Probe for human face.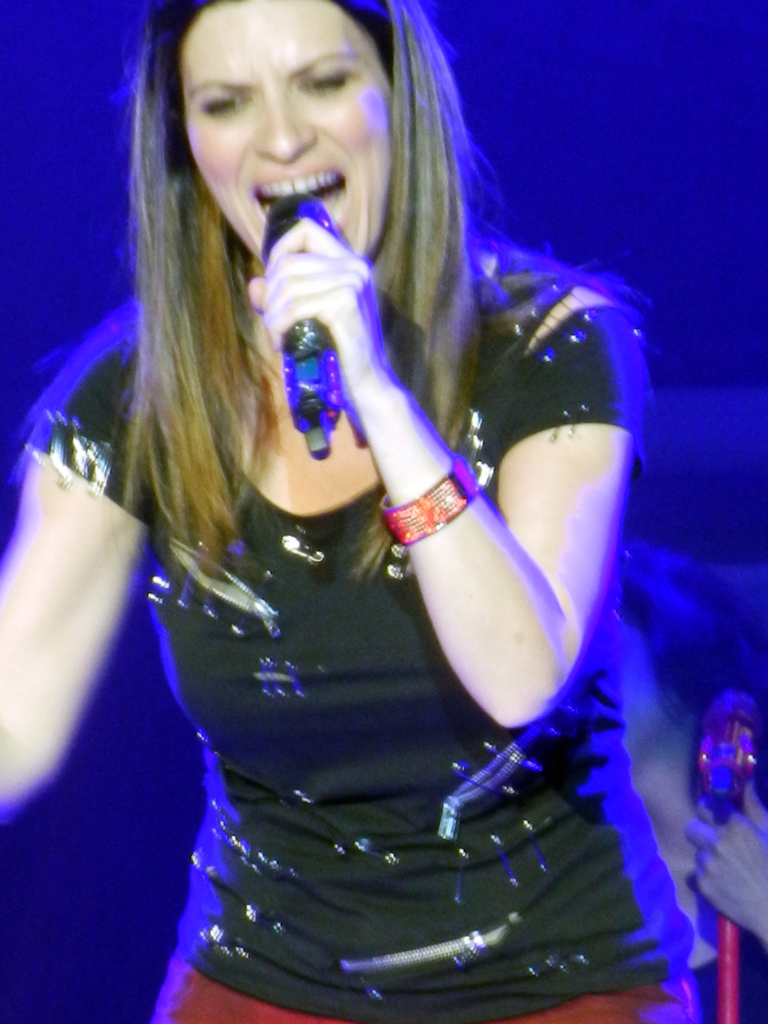
Probe result: x1=190 y1=0 x2=384 y2=260.
